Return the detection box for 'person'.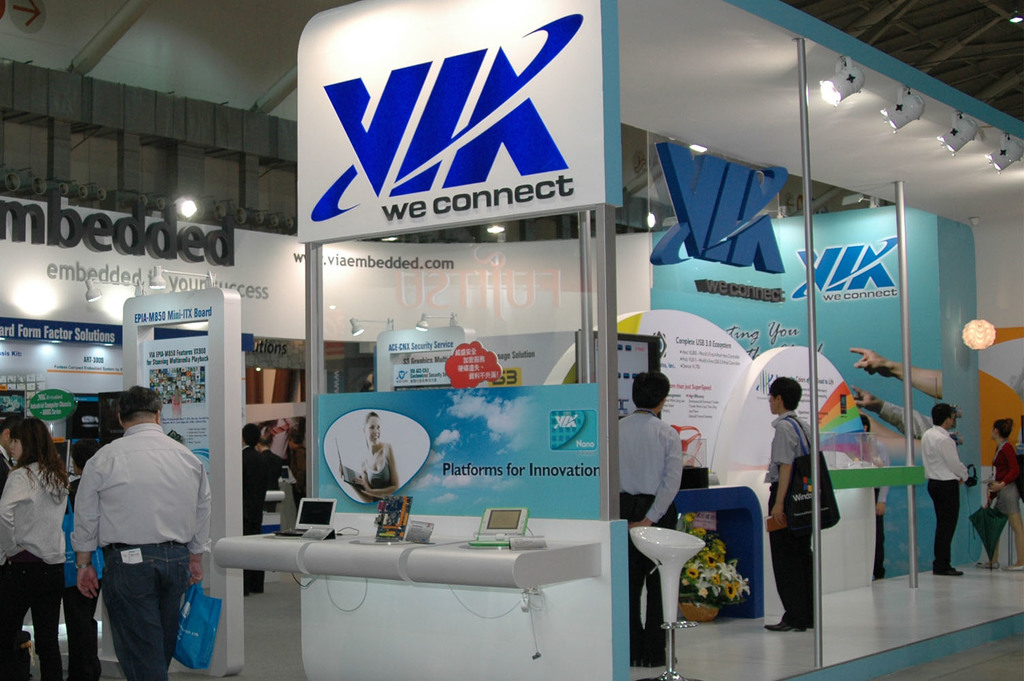
780, 357, 850, 637.
